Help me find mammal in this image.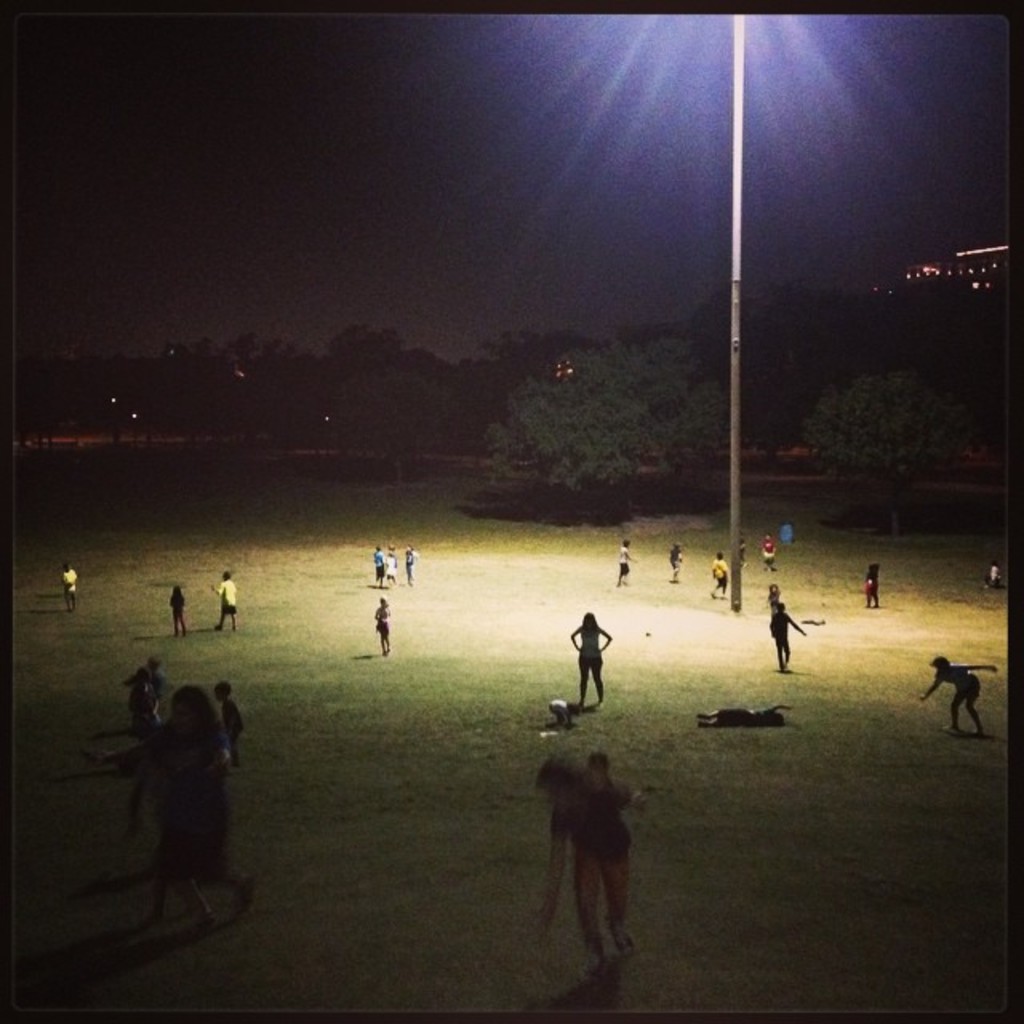
Found it: l=208, t=571, r=234, b=632.
